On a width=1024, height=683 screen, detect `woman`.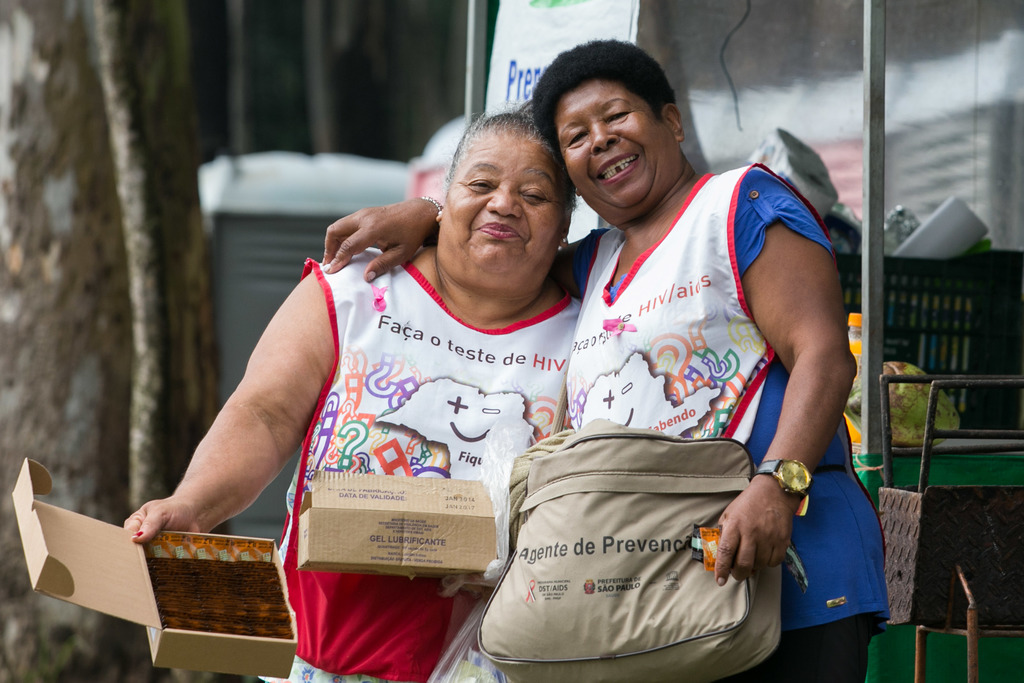
321 37 888 682.
